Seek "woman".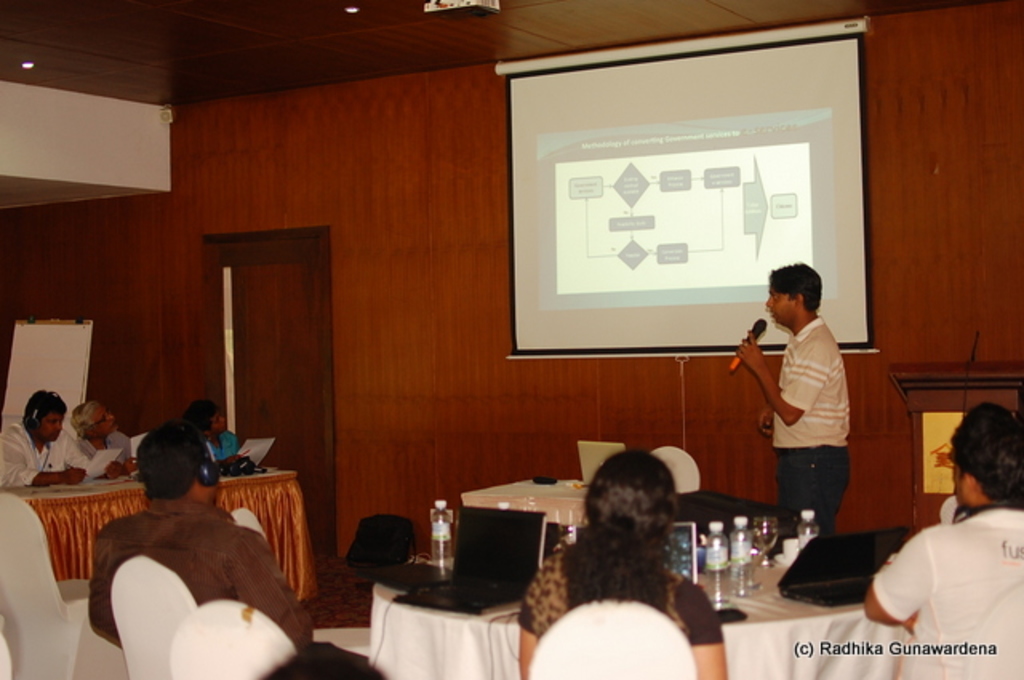
[512, 442, 739, 678].
